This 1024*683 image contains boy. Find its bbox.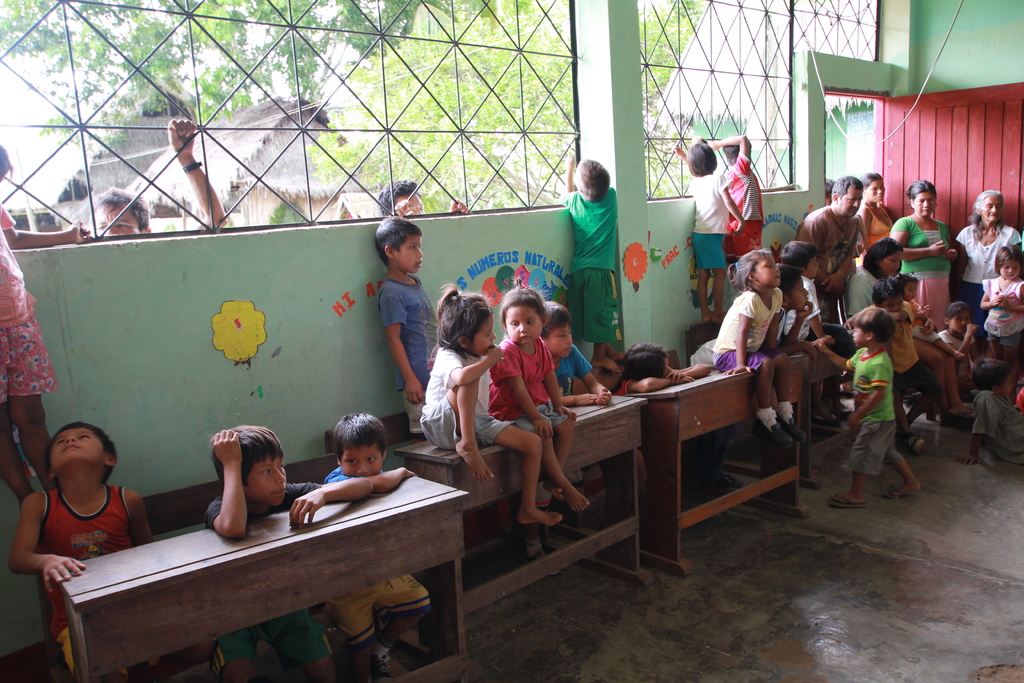
[323, 409, 435, 680].
